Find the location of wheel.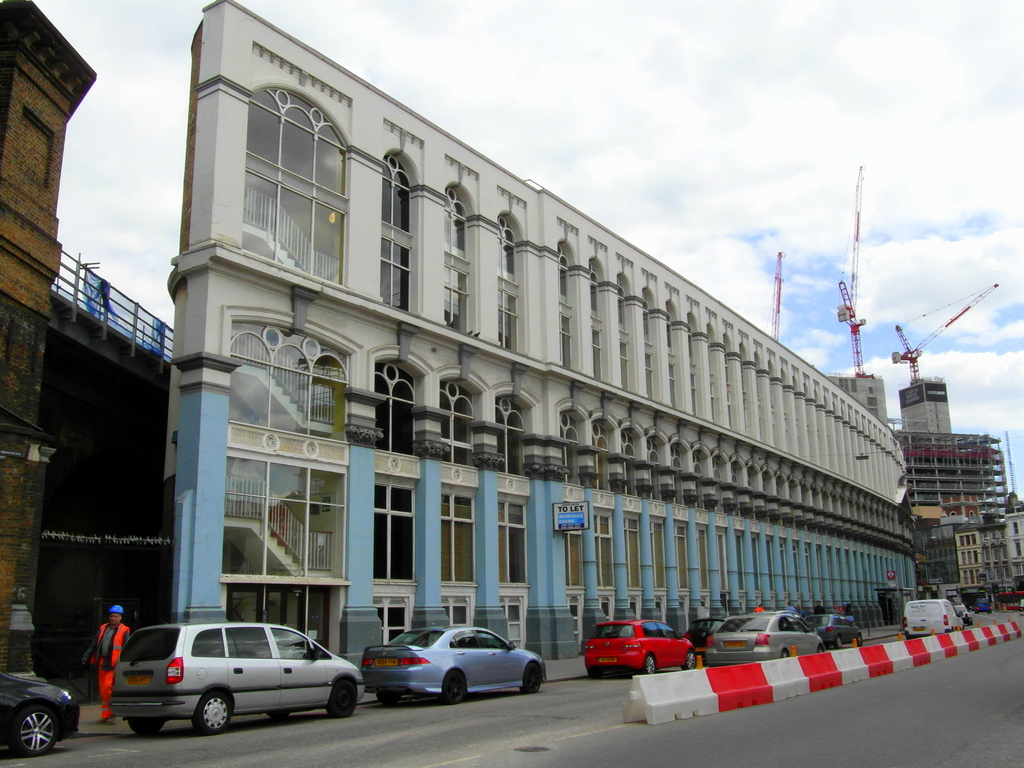
Location: (left=10, top=705, right=58, bottom=758).
